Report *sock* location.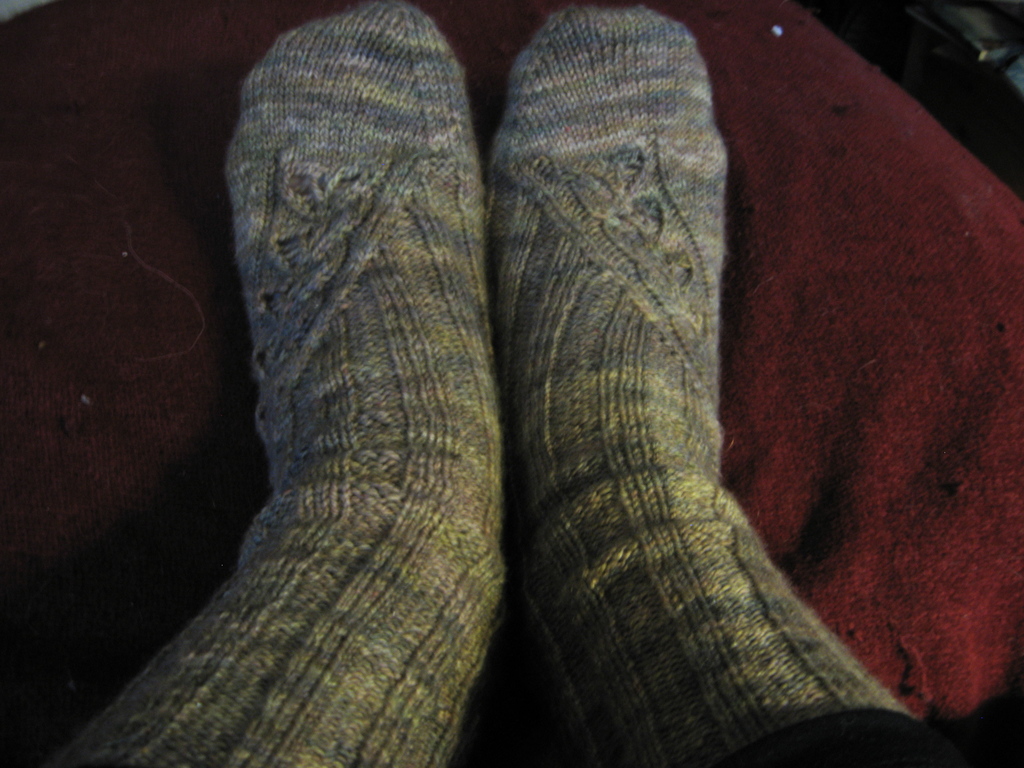
Report: region(54, 0, 509, 767).
